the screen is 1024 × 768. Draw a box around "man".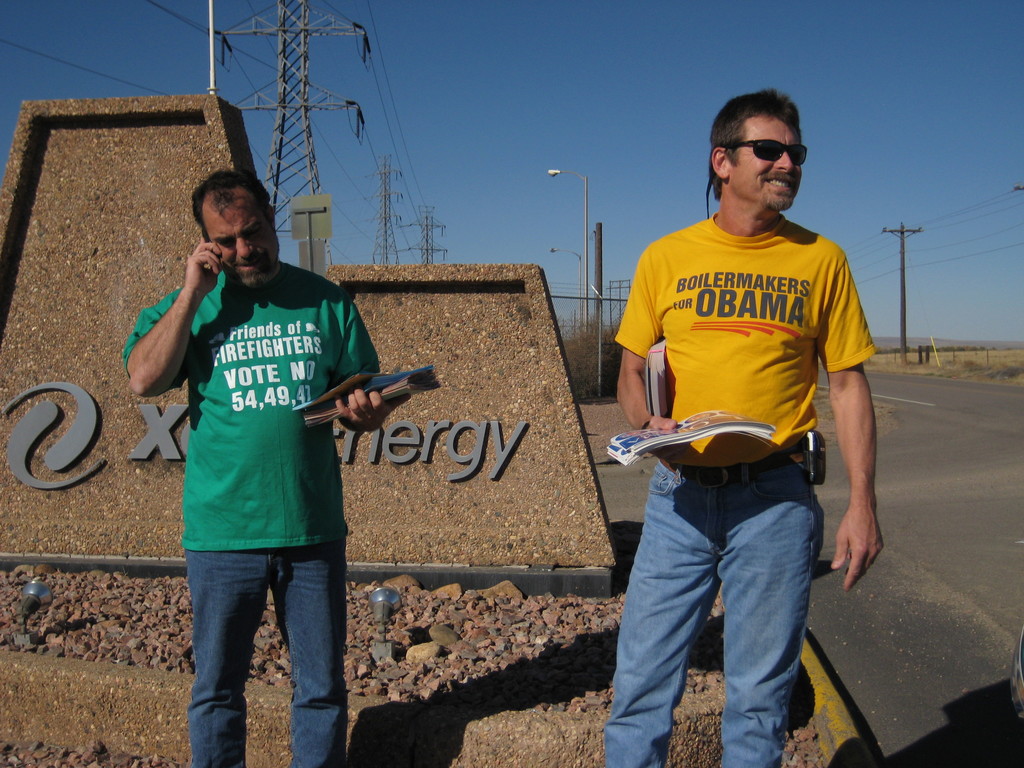
pyautogui.locateOnScreen(591, 97, 890, 726).
